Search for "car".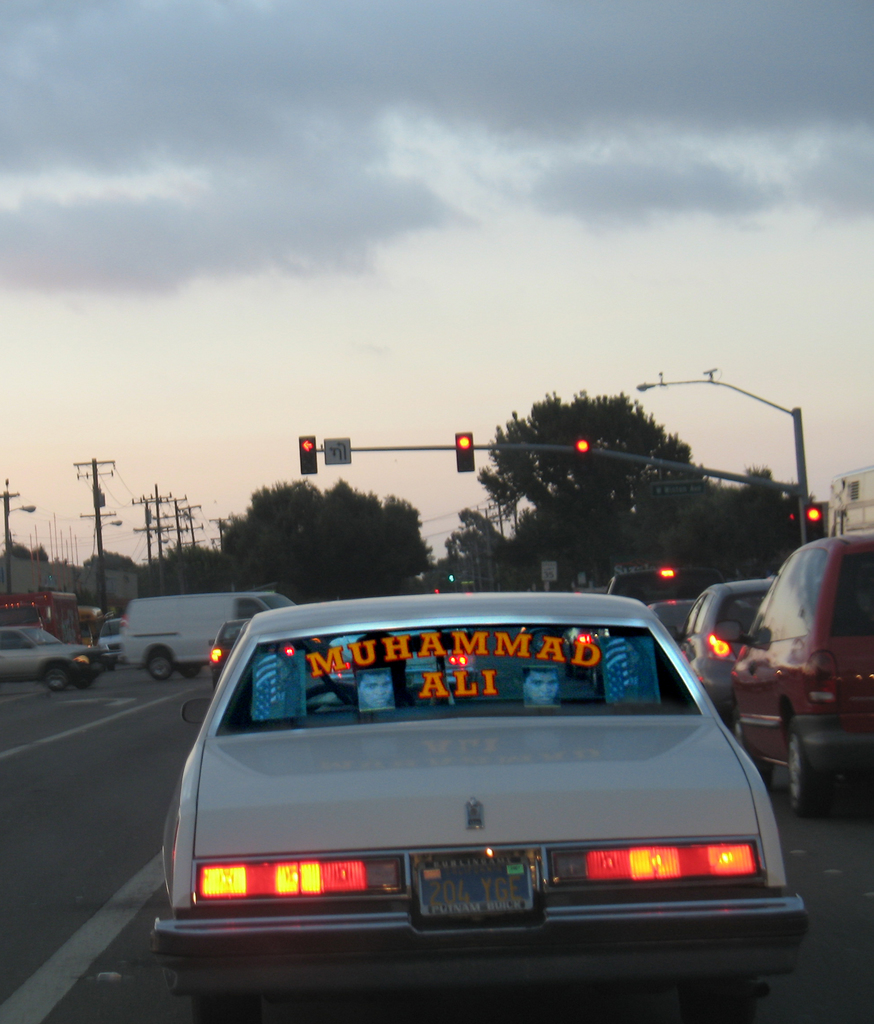
Found at detection(161, 591, 812, 1009).
